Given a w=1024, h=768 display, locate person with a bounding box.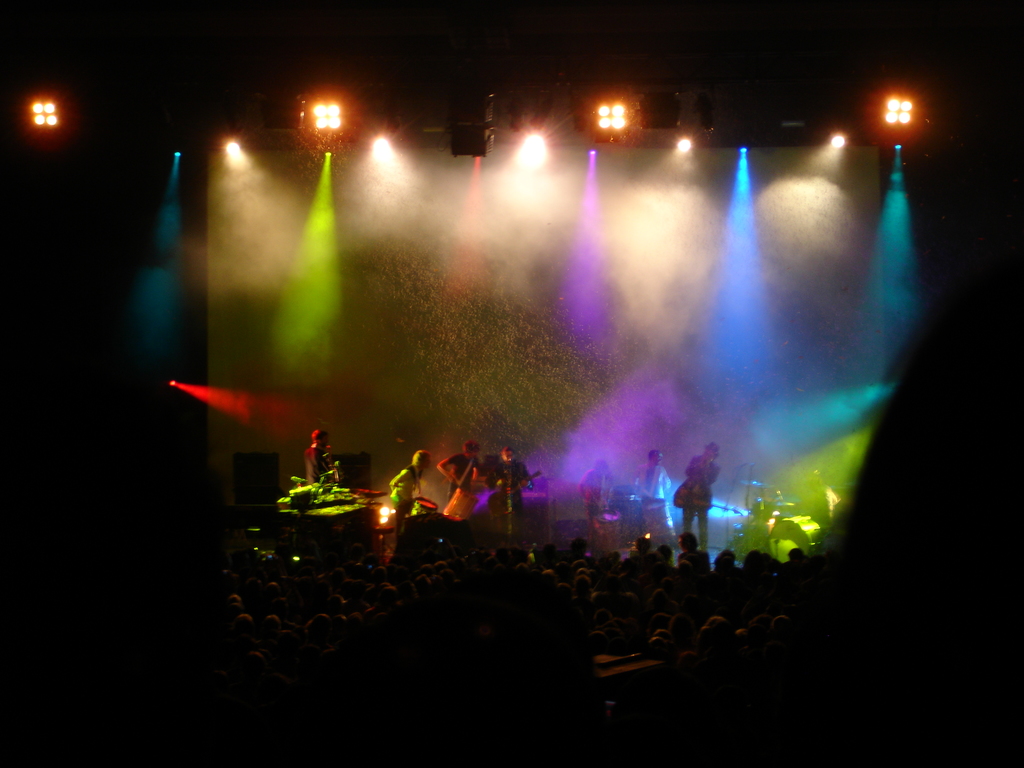
Located: pyautogui.locateOnScreen(683, 440, 721, 544).
